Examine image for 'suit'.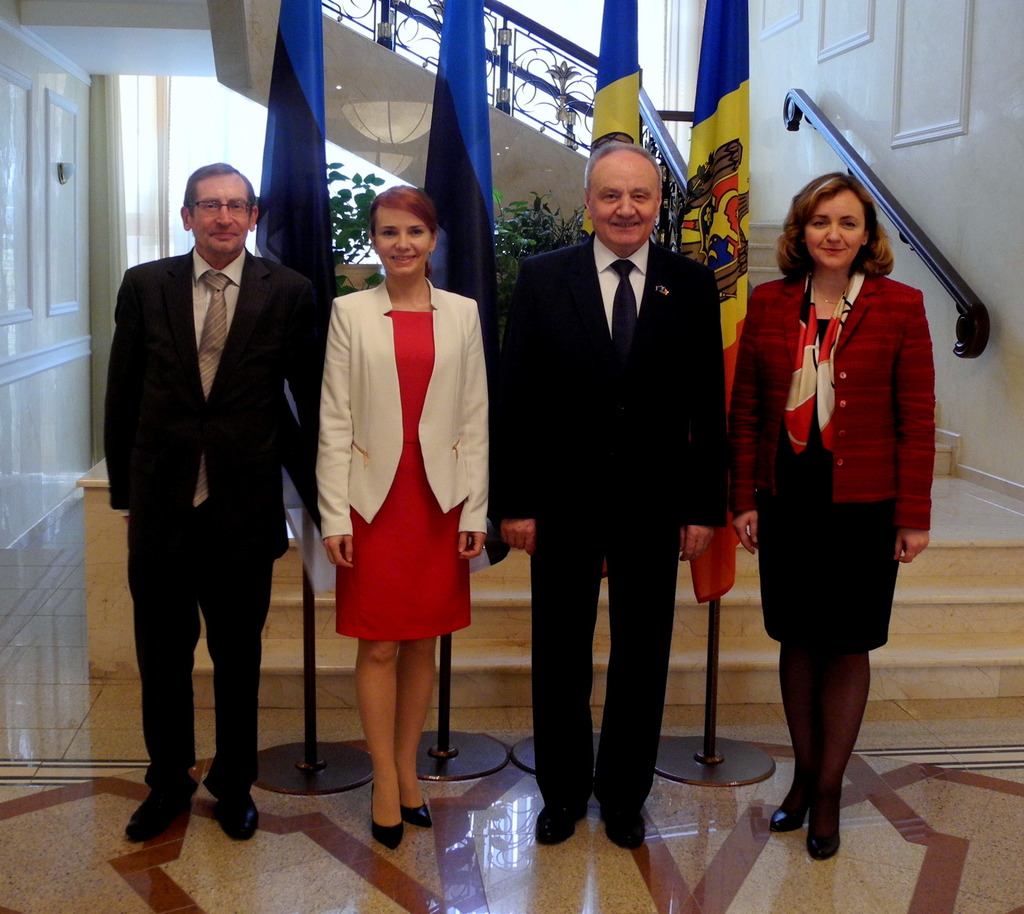
Examination result: 312,280,491,537.
